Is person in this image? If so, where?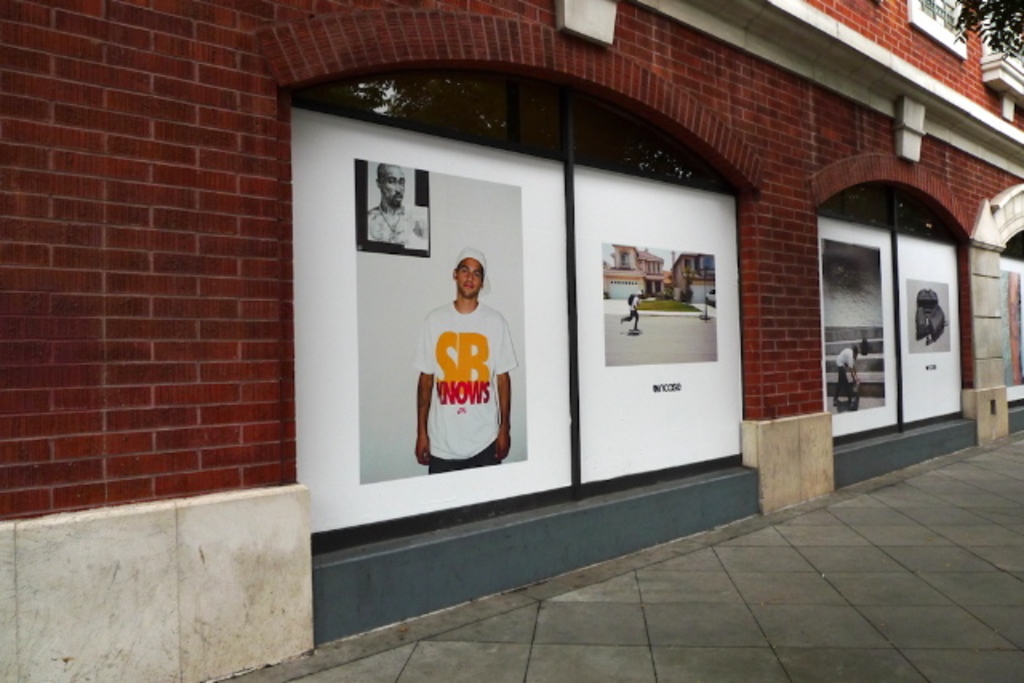
Yes, at bbox=(366, 160, 426, 248).
